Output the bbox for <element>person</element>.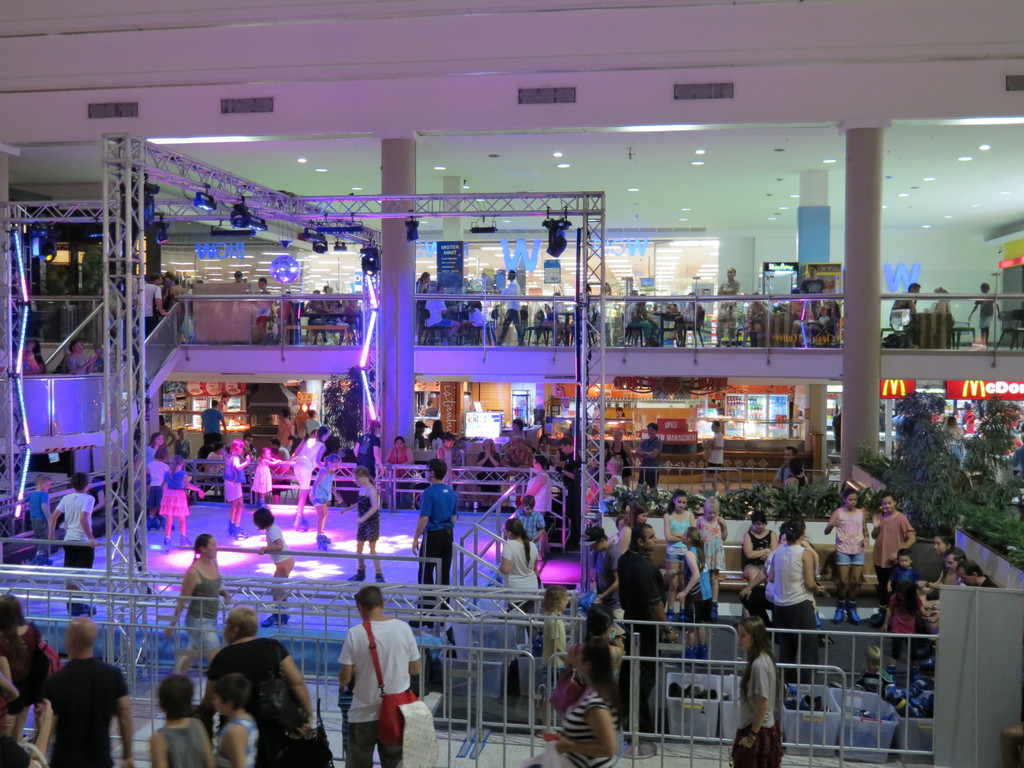
712,265,742,346.
